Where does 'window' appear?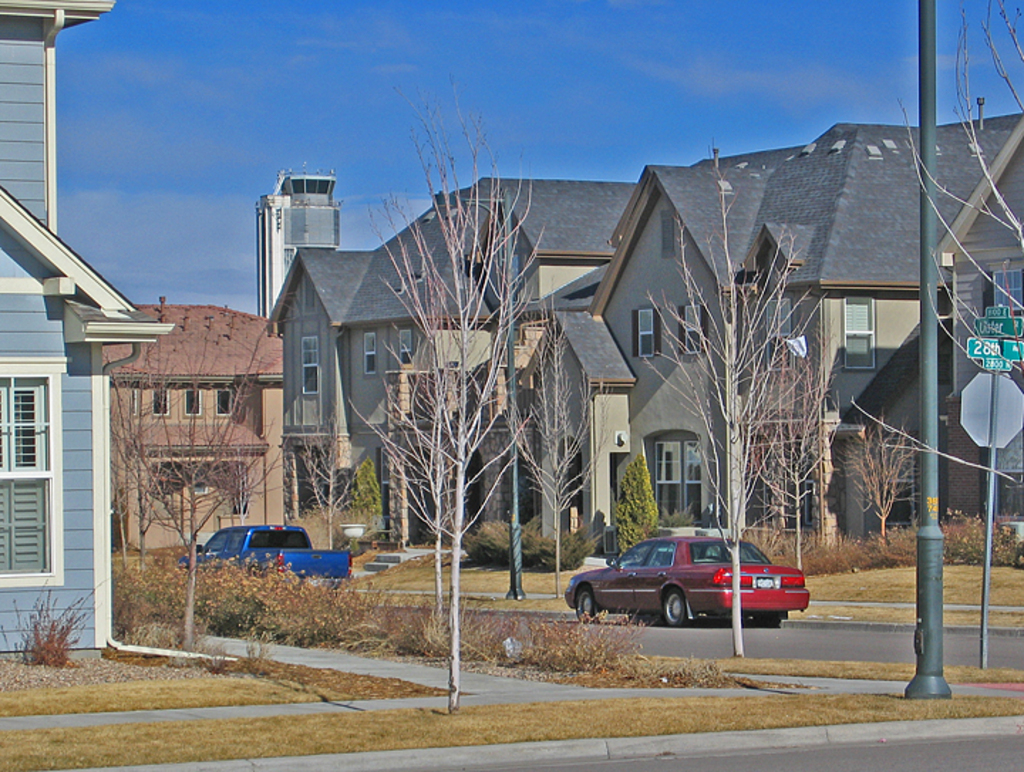
Appears at 361, 331, 375, 372.
